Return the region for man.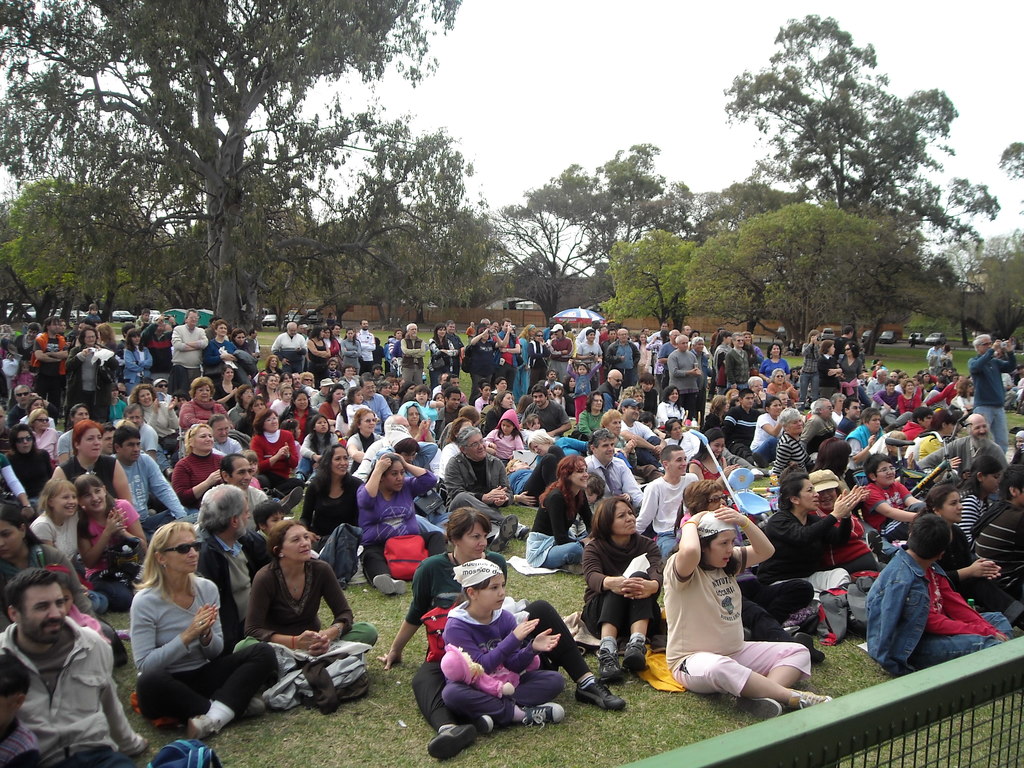
crop(793, 326, 819, 397).
